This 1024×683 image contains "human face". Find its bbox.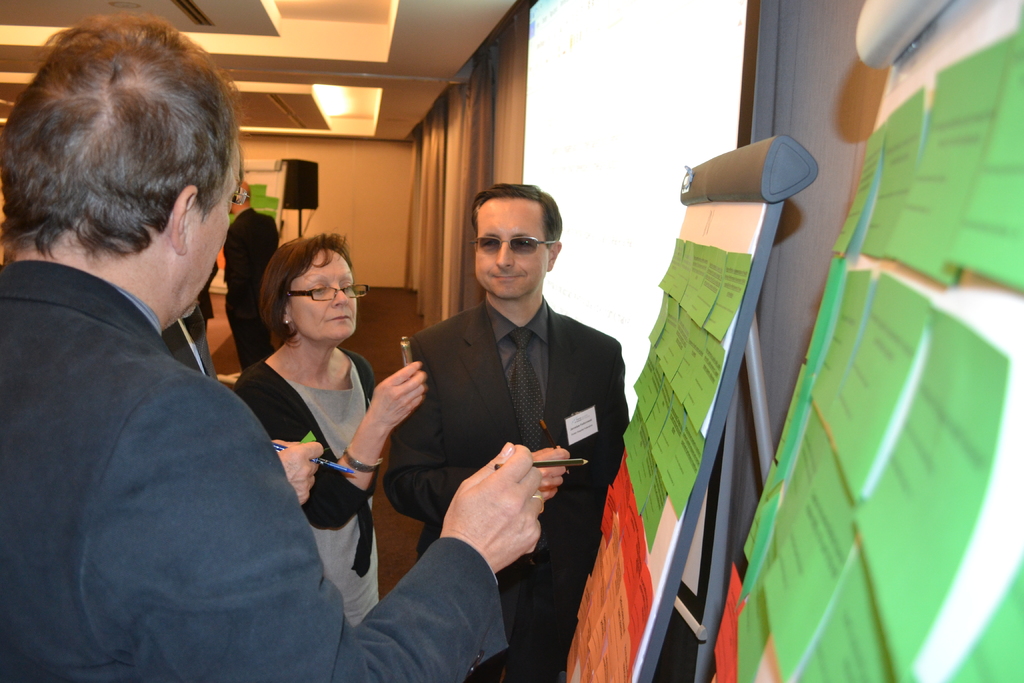
<bbox>289, 248, 360, 342</bbox>.
